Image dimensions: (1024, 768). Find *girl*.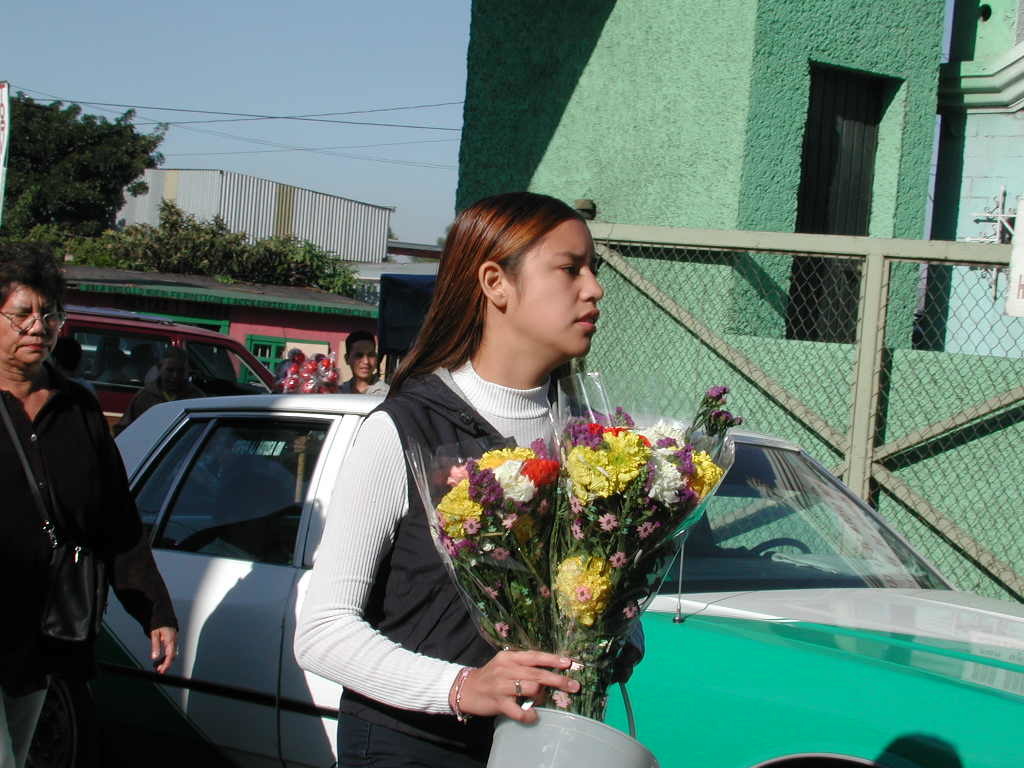
<box>288,192,645,767</box>.
